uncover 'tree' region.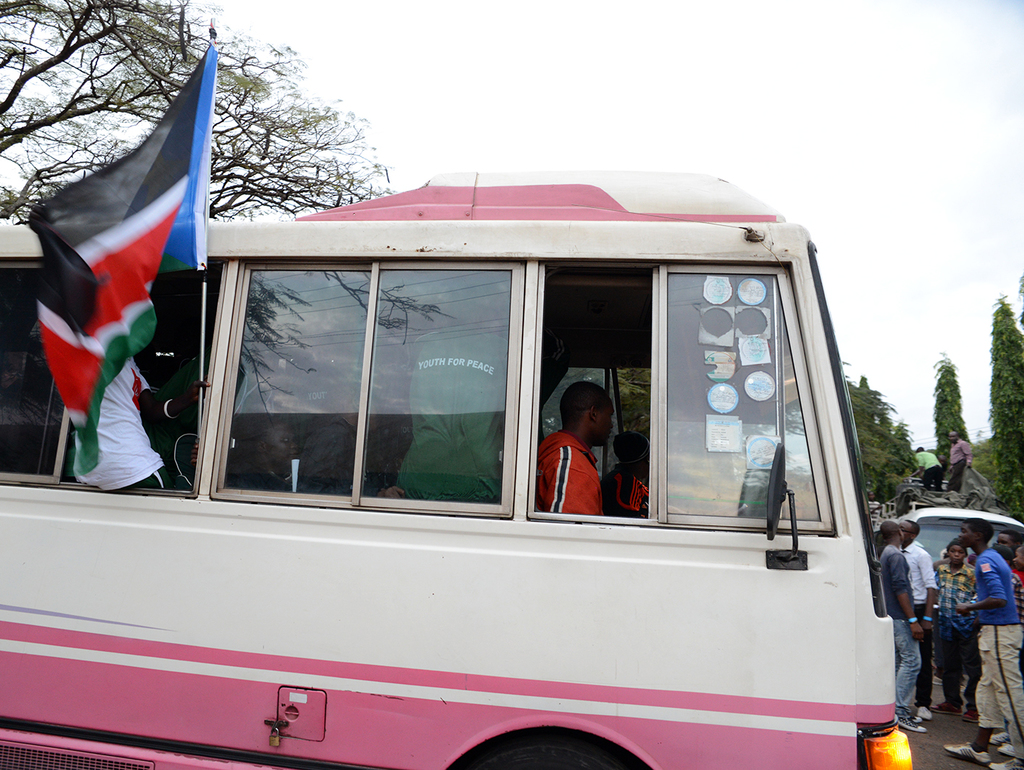
Uncovered: 933, 356, 973, 484.
